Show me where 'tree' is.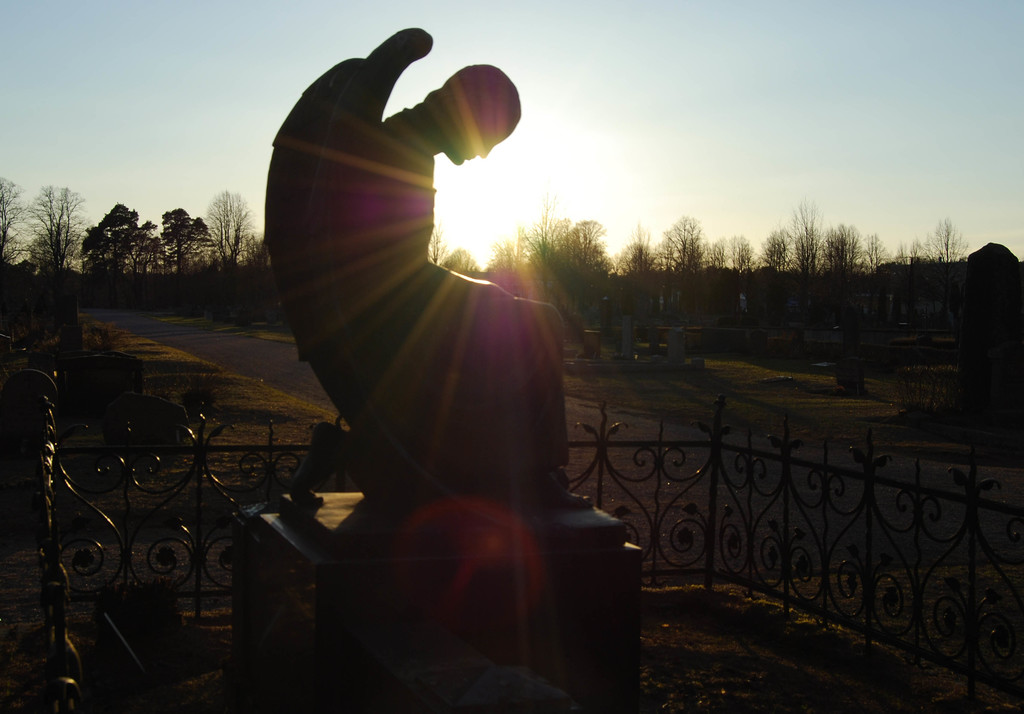
'tree' is at <bbox>0, 170, 44, 269</bbox>.
